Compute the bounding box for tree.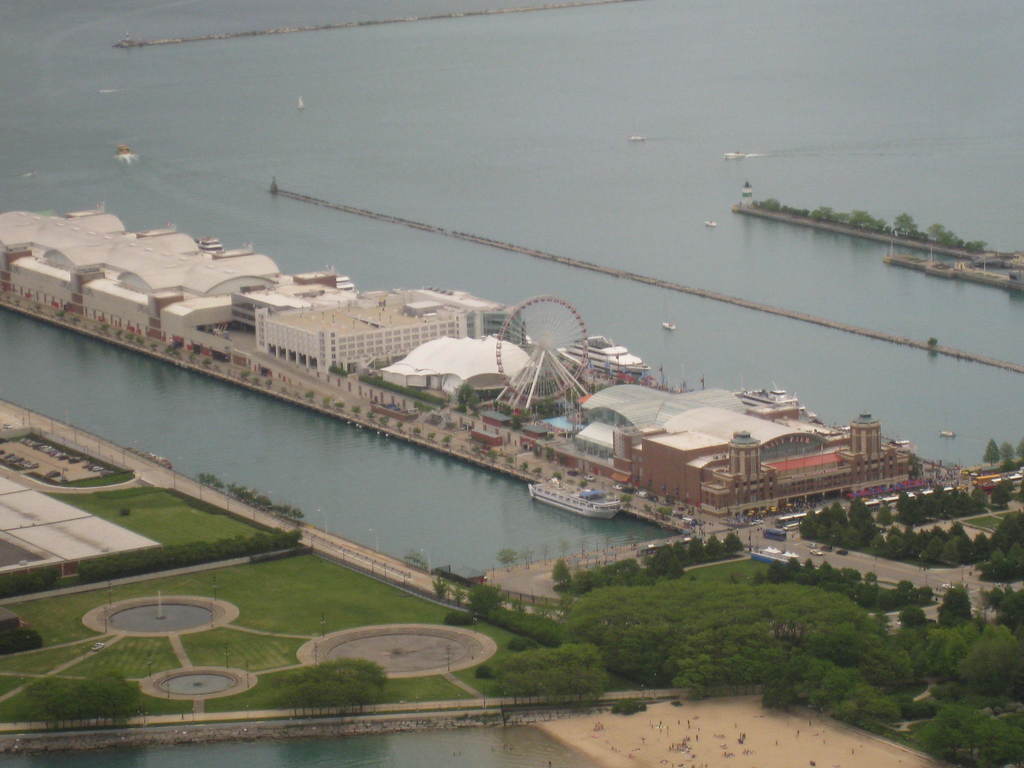
left=994, top=441, right=1015, bottom=466.
